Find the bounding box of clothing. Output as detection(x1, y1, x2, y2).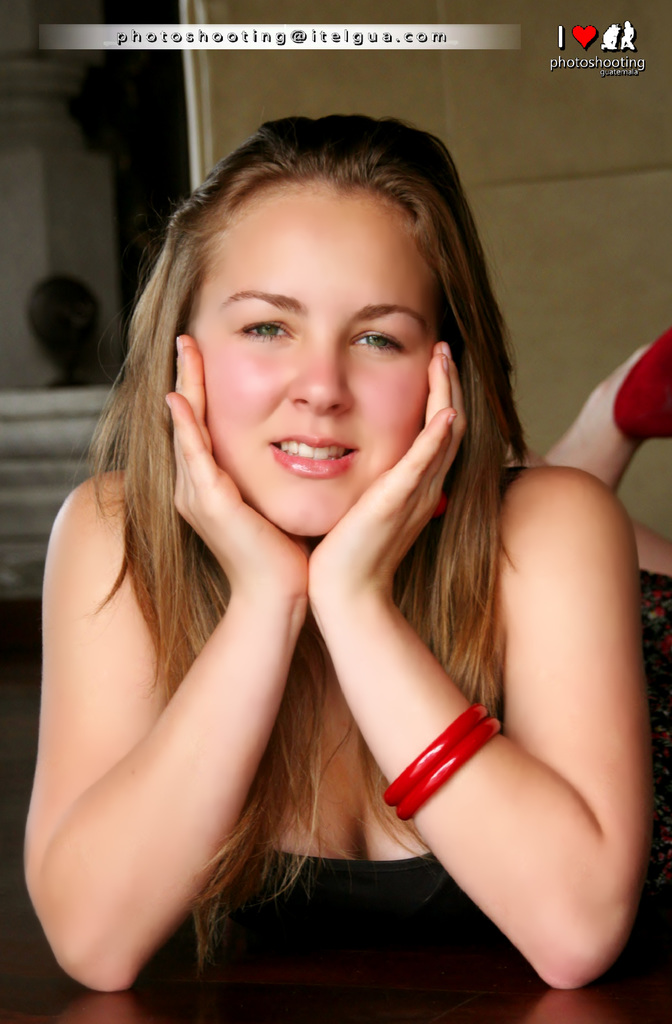
detection(150, 842, 511, 963).
